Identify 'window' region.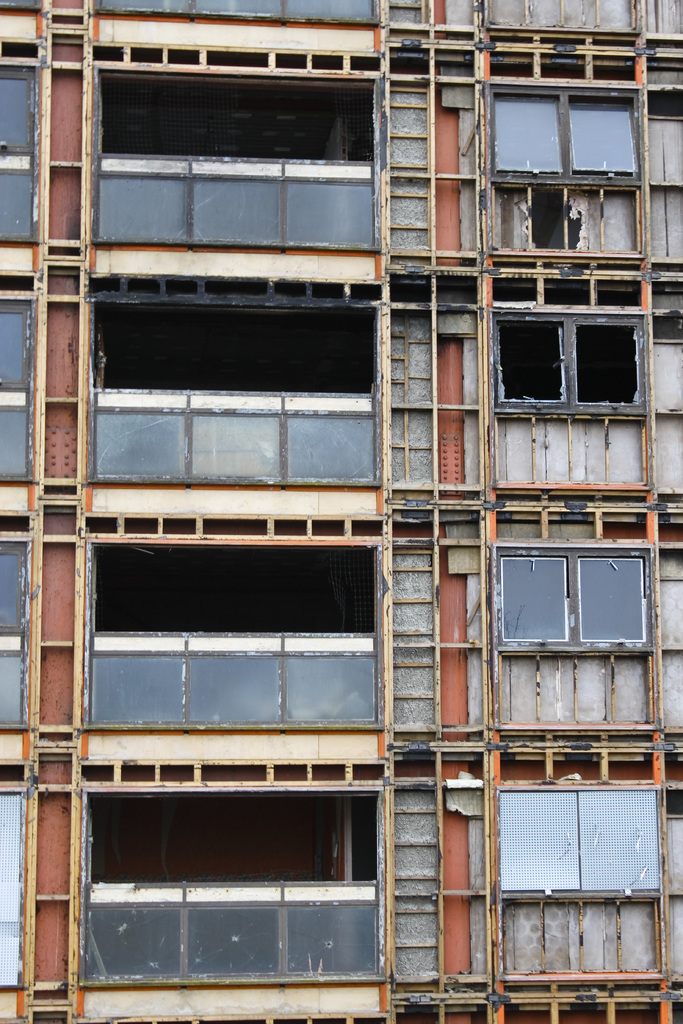
Region: 497:780:661:899.
